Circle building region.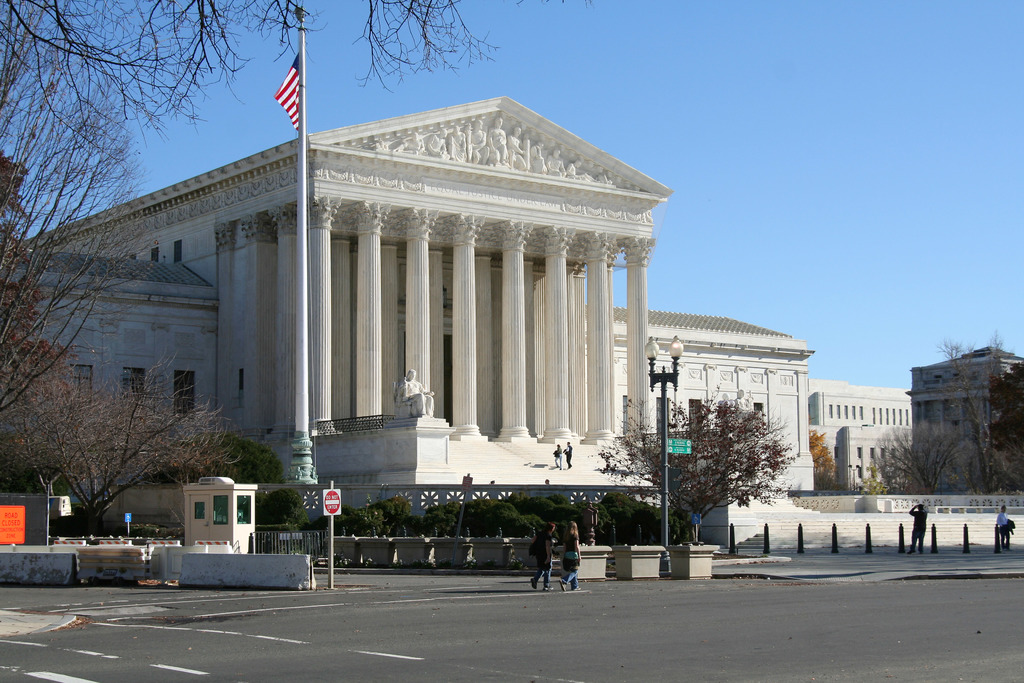
Region: left=901, top=345, right=1023, bottom=493.
